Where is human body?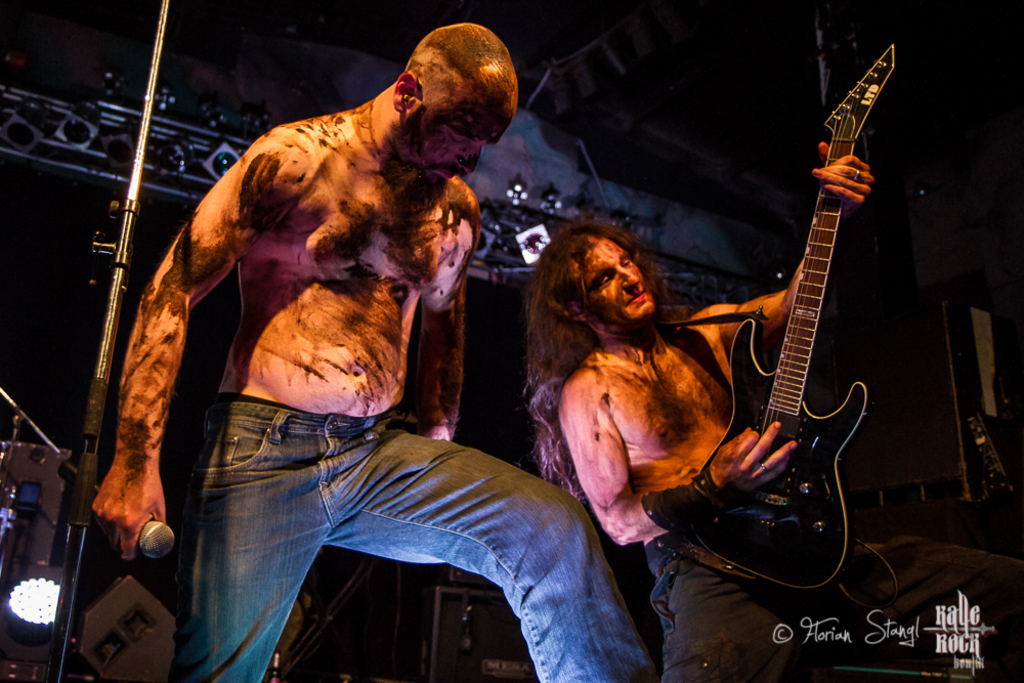
{"left": 109, "top": 0, "right": 625, "bottom": 646}.
